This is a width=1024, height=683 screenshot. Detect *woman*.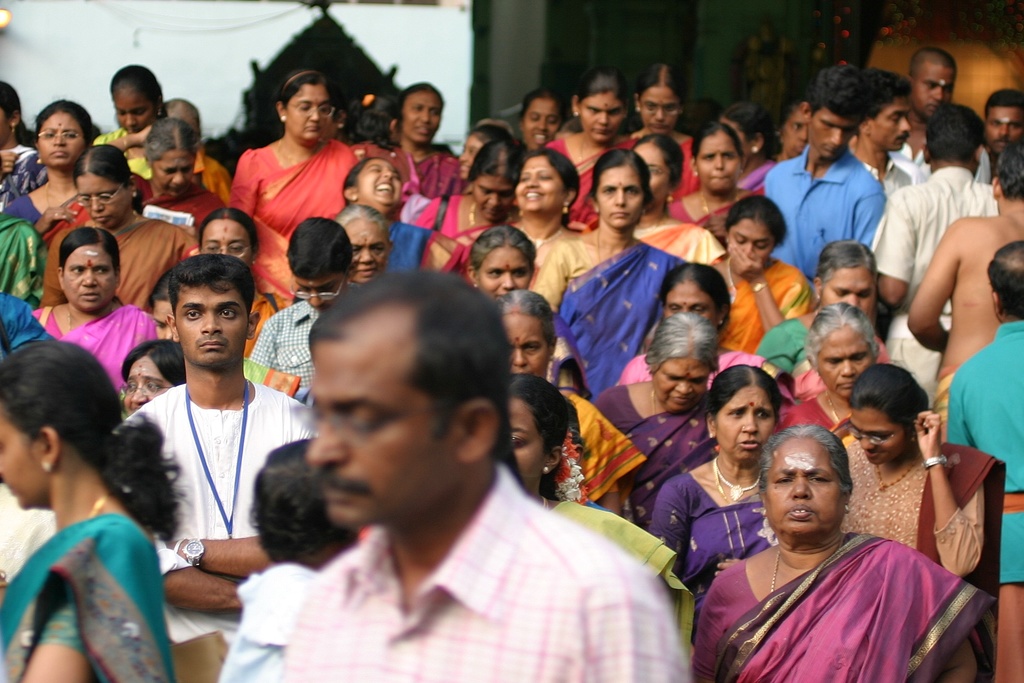
[0,336,189,682].
